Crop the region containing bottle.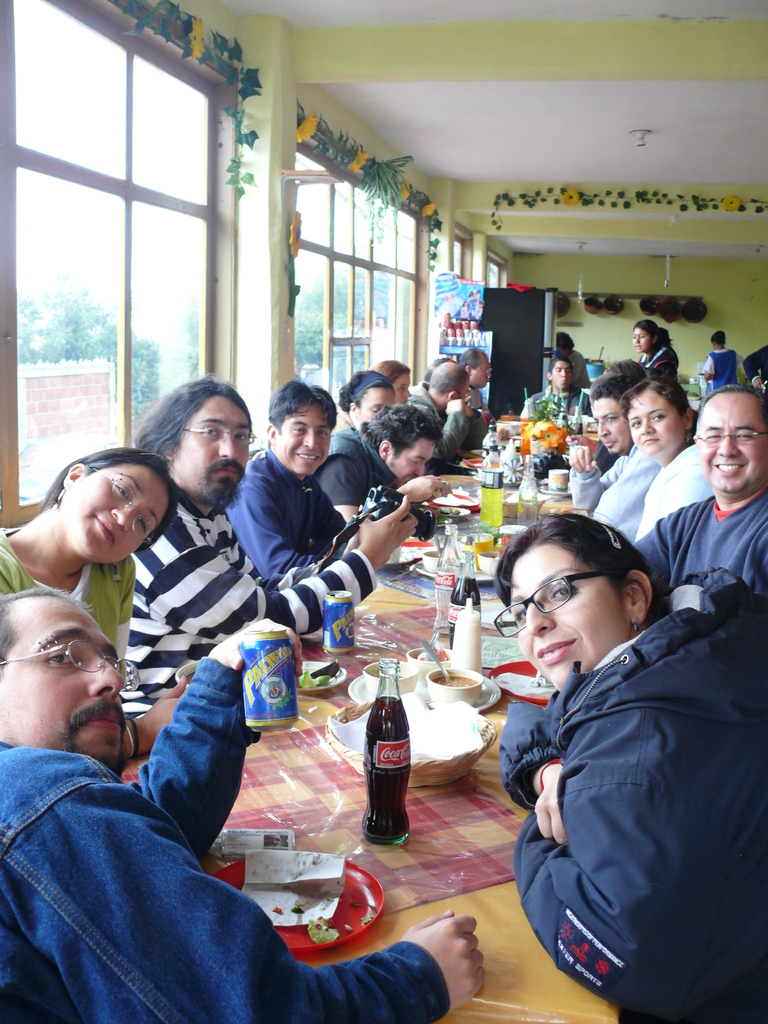
Crop region: pyautogui.locateOnScreen(525, 397, 535, 414).
